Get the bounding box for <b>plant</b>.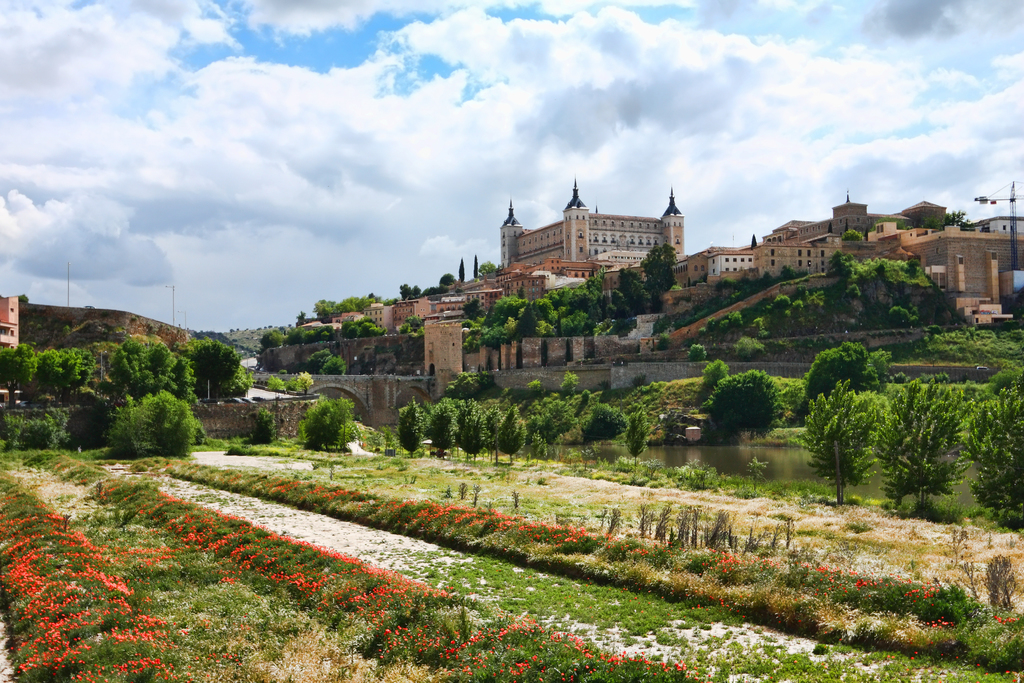
BBox(828, 251, 936, 300).
